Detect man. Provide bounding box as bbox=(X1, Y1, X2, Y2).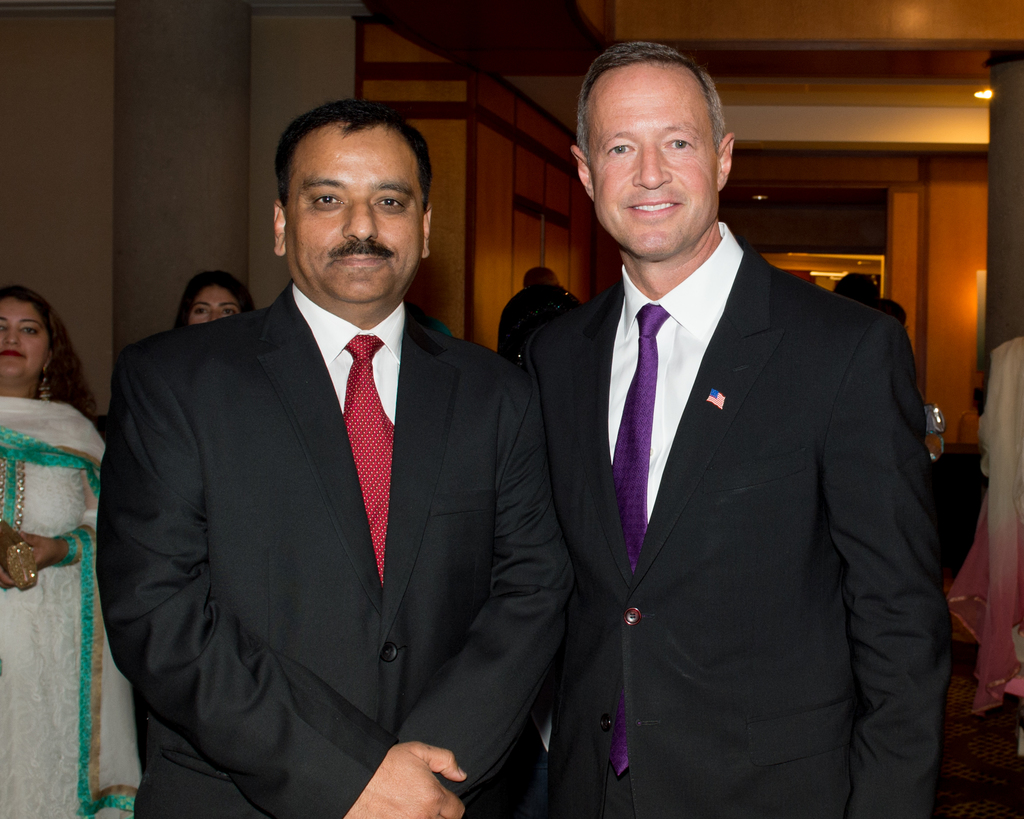
bbox=(515, 39, 950, 818).
